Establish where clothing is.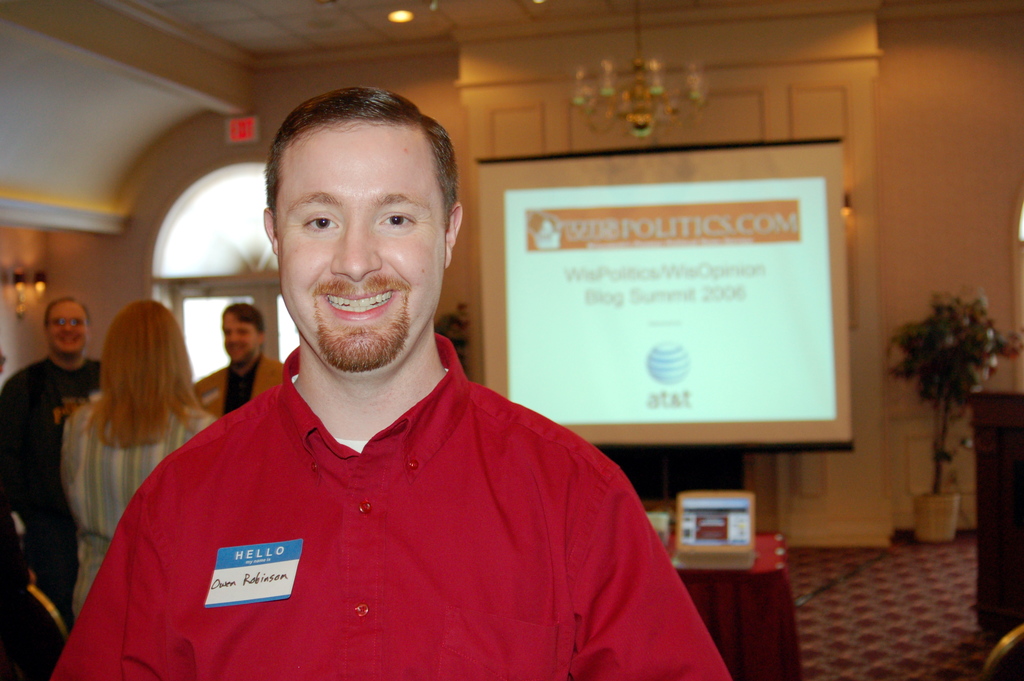
Established at [x1=191, y1=350, x2=282, y2=419].
